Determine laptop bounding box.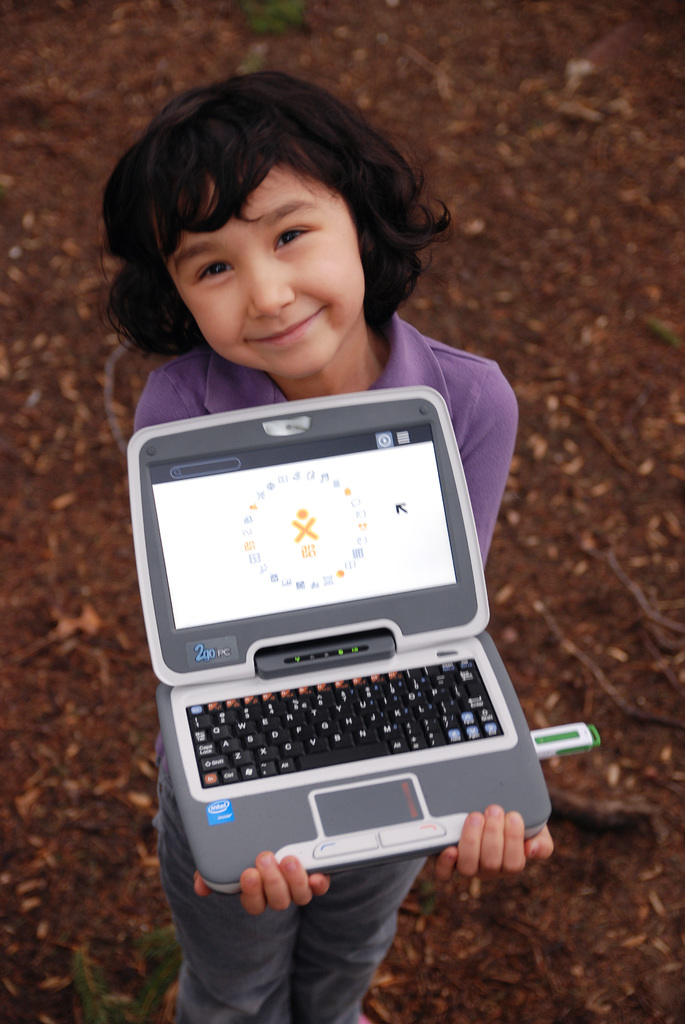
Determined: (left=116, top=404, right=564, bottom=940).
